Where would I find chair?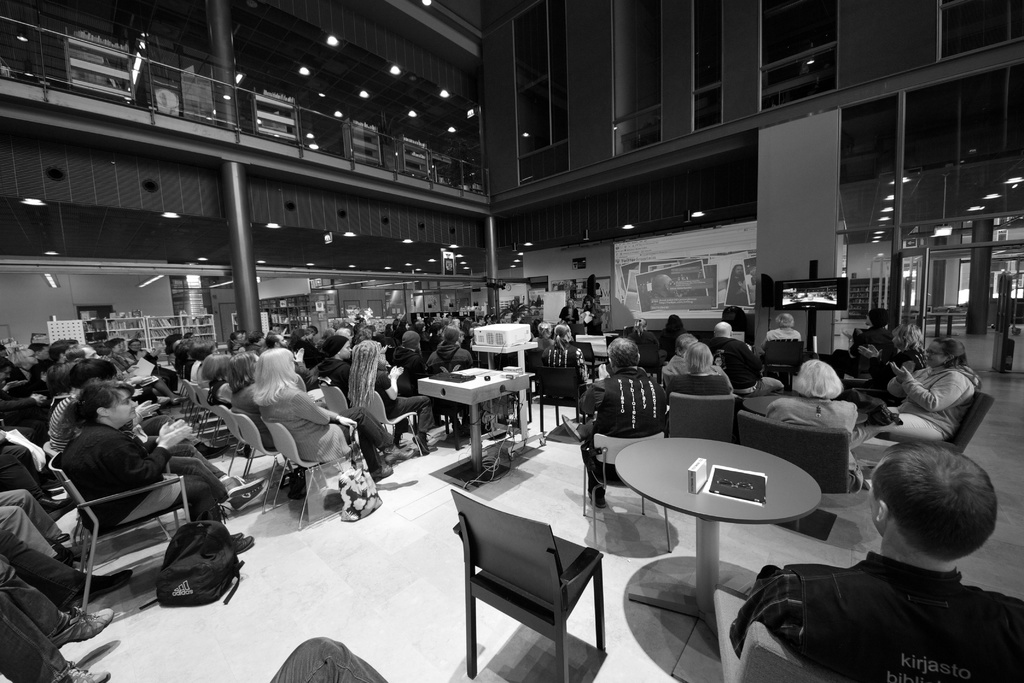
At bbox=[850, 388, 991, 491].
